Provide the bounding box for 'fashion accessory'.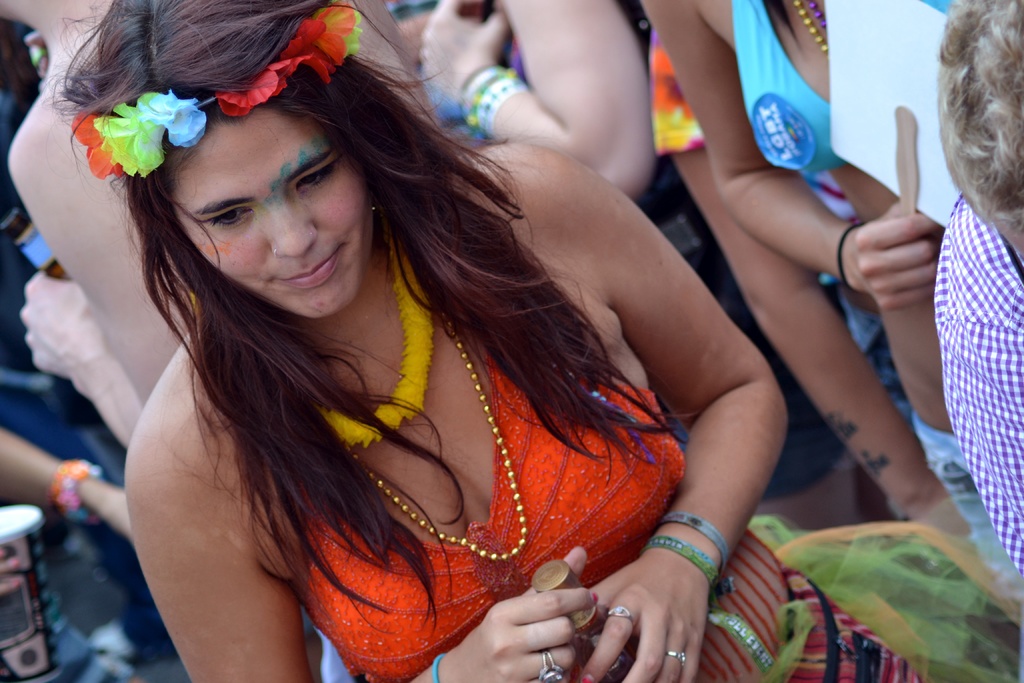
detection(314, 229, 436, 449).
